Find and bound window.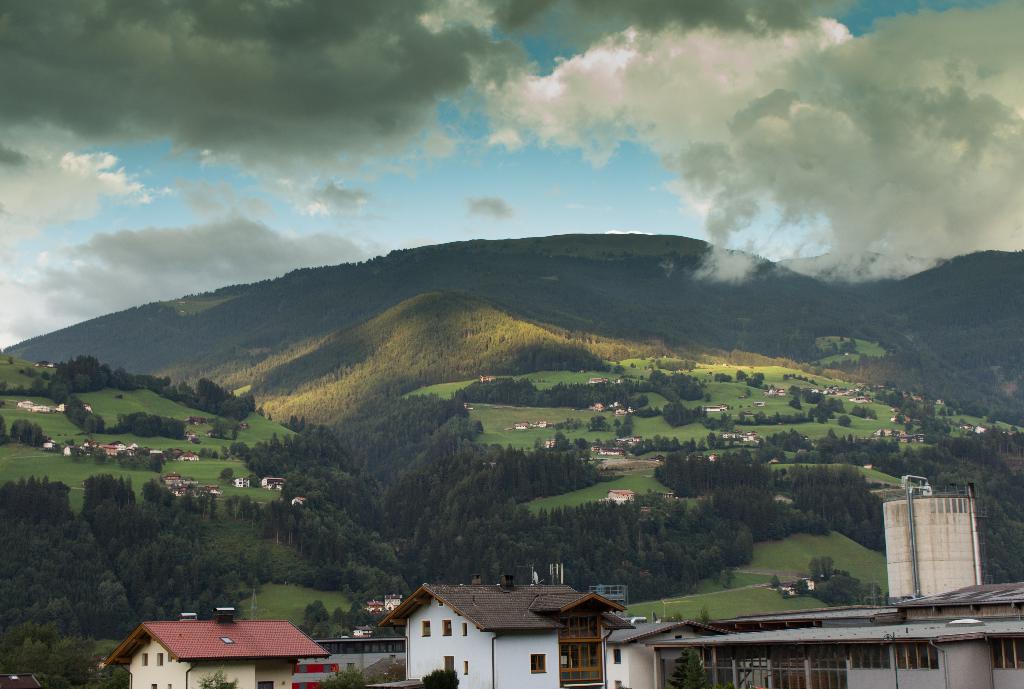
Bound: (555, 613, 604, 683).
